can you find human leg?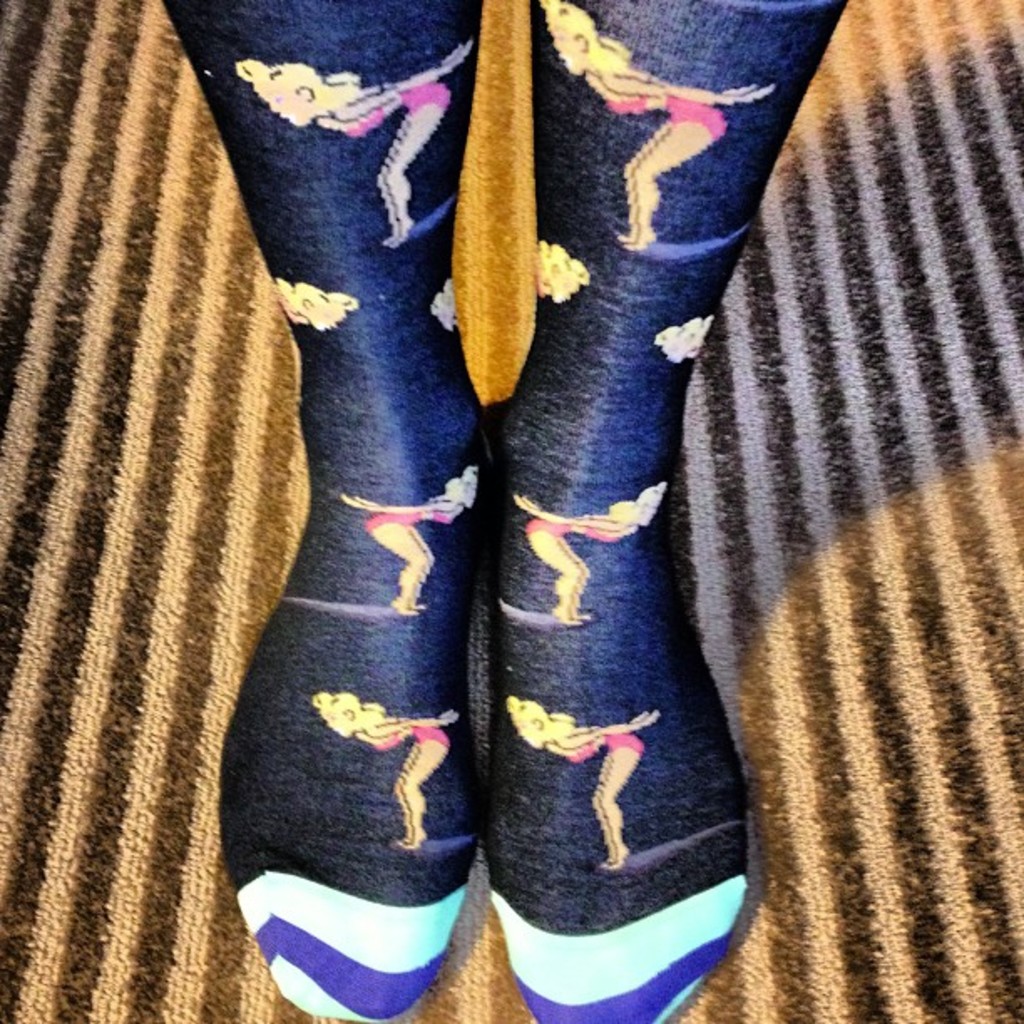
Yes, bounding box: locate(218, 0, 504, 1022).
